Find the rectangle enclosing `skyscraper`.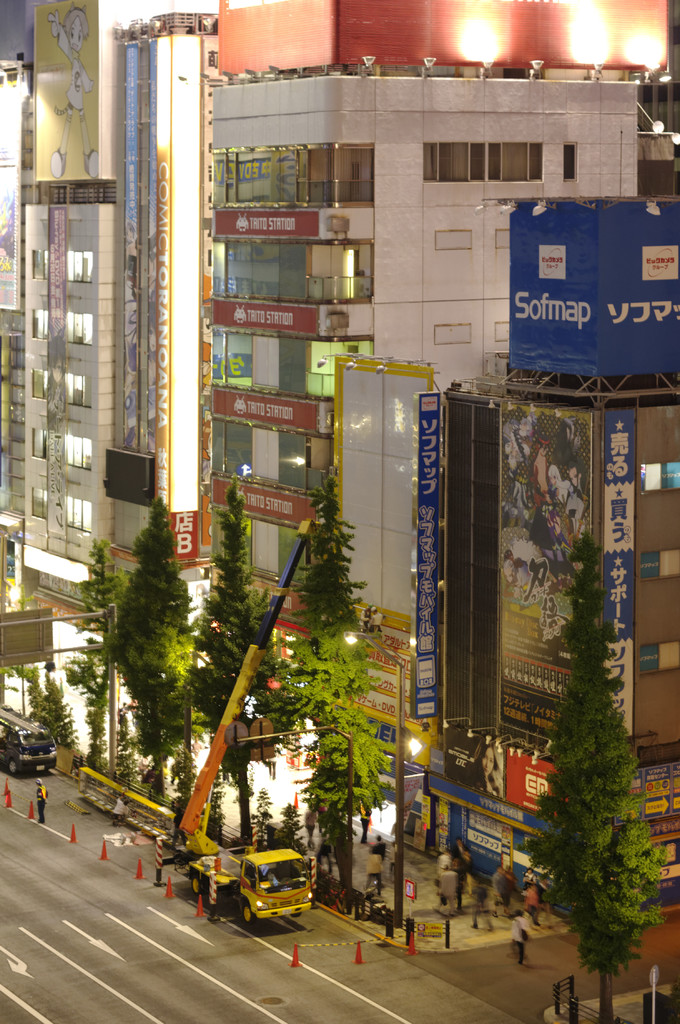
x1=414, y1=374, x2=679, y2=931.
